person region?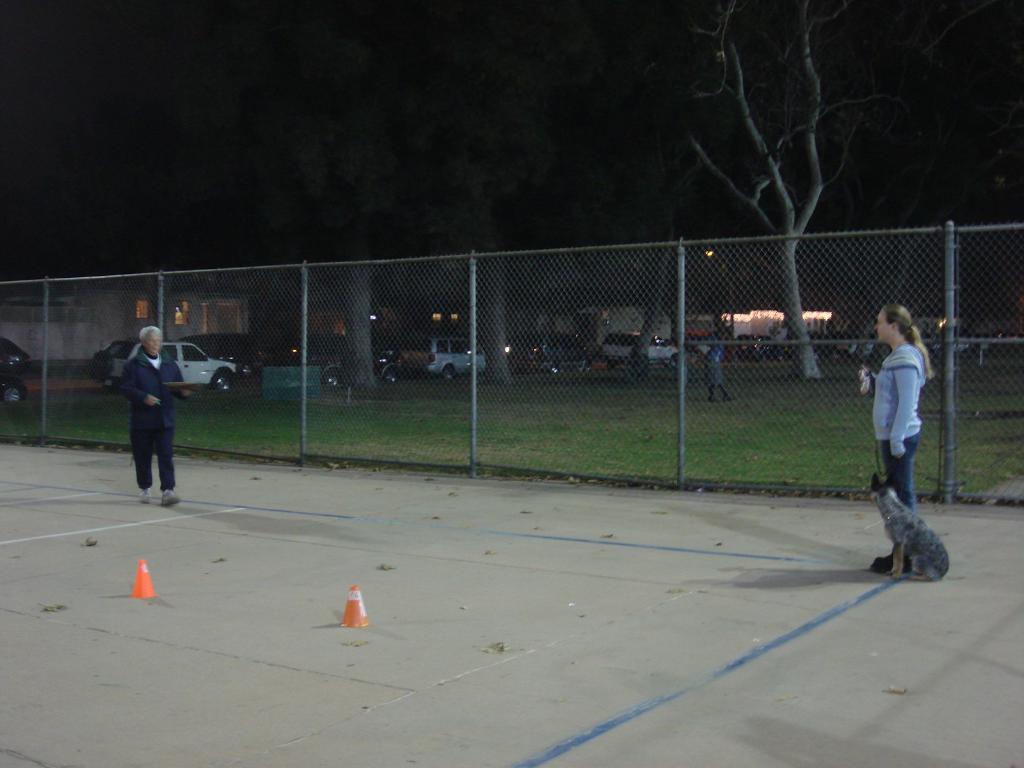
region(117, 322, 191, 507)
